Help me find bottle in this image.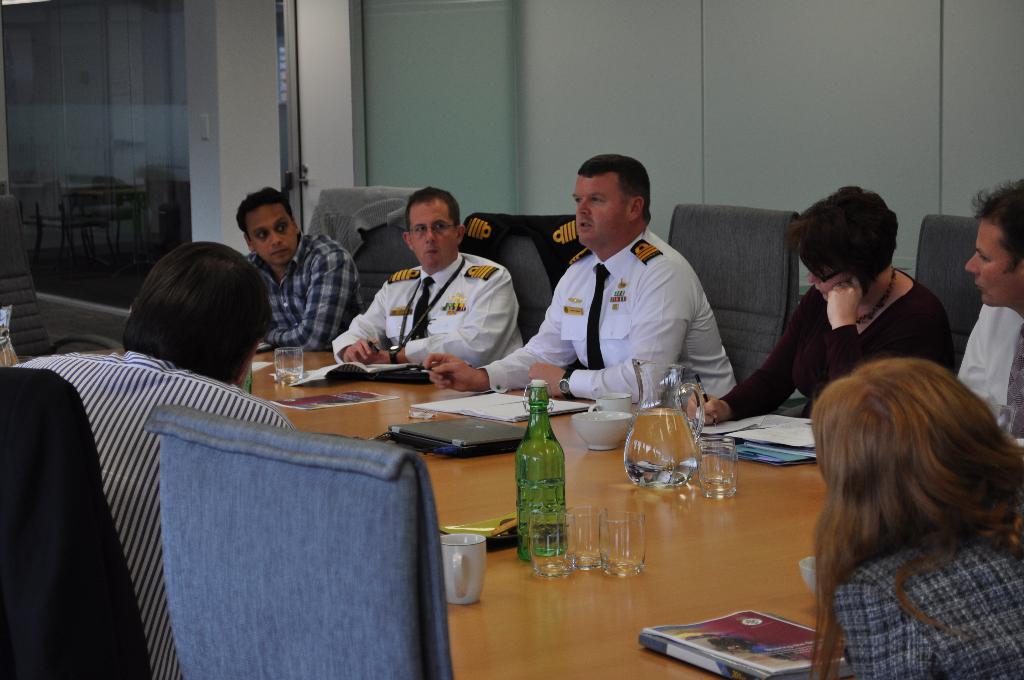
Found it: [516,398,573,564].
